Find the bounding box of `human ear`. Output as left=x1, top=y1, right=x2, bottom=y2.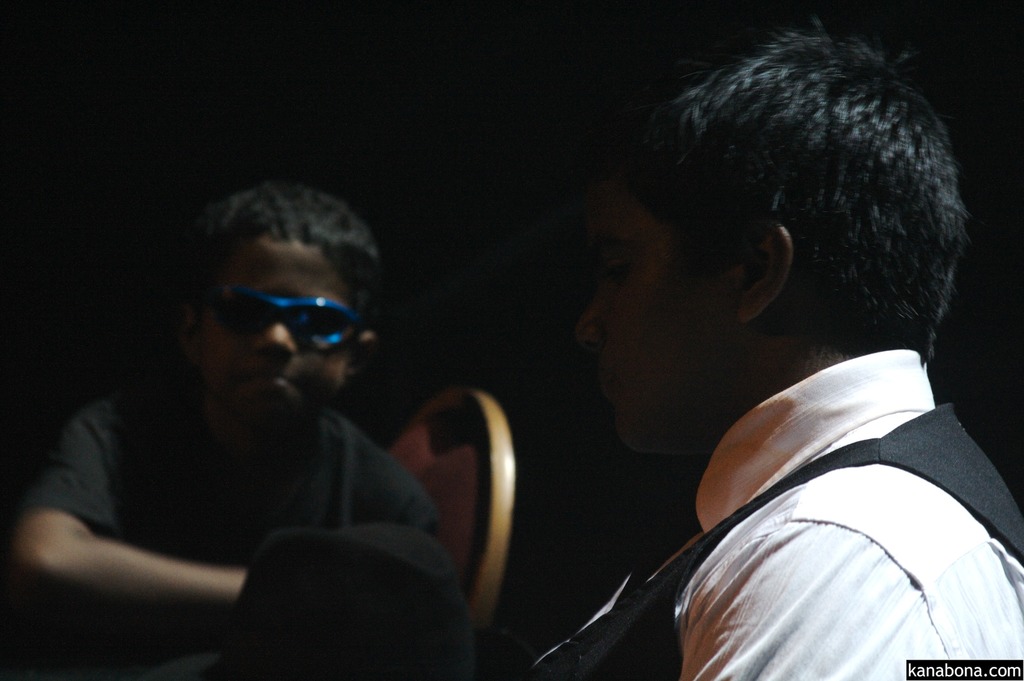
left=174, top=298, right=209, bottom=353.
